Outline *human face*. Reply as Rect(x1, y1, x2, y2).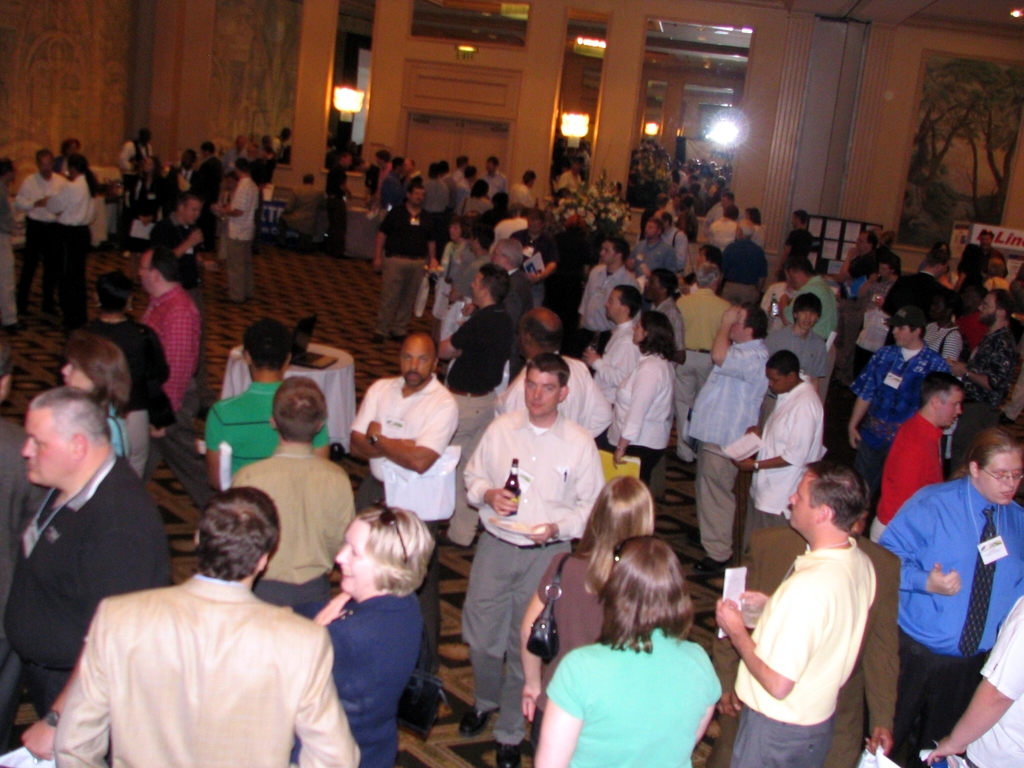
Rect(604, 289, 624, 319).
